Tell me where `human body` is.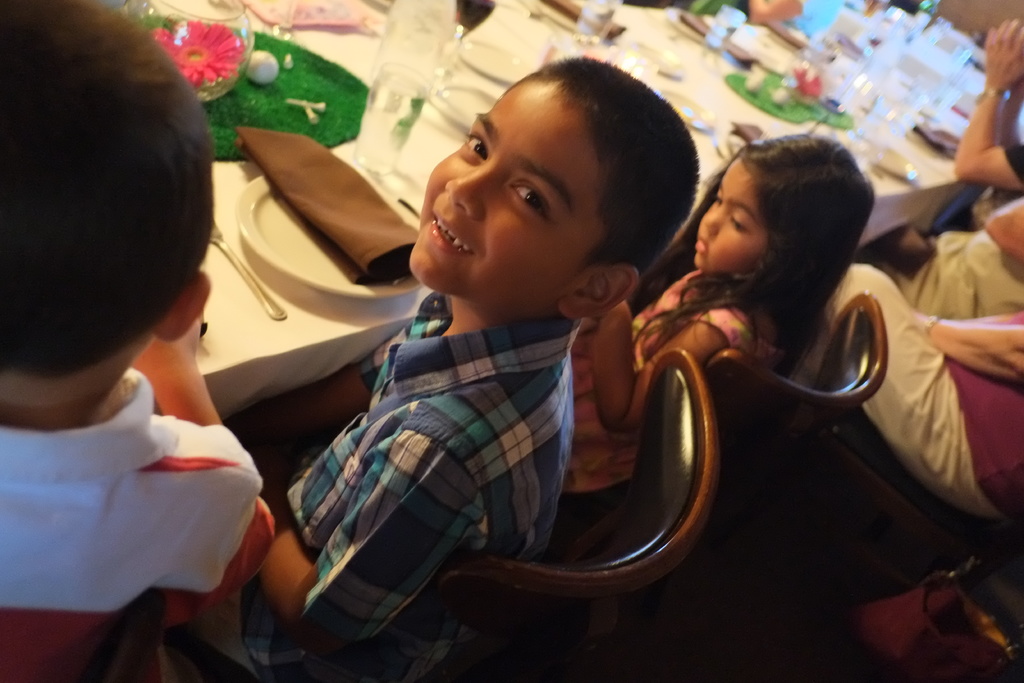
`human body` is at bbox=(959, 19, 1023, 229).
